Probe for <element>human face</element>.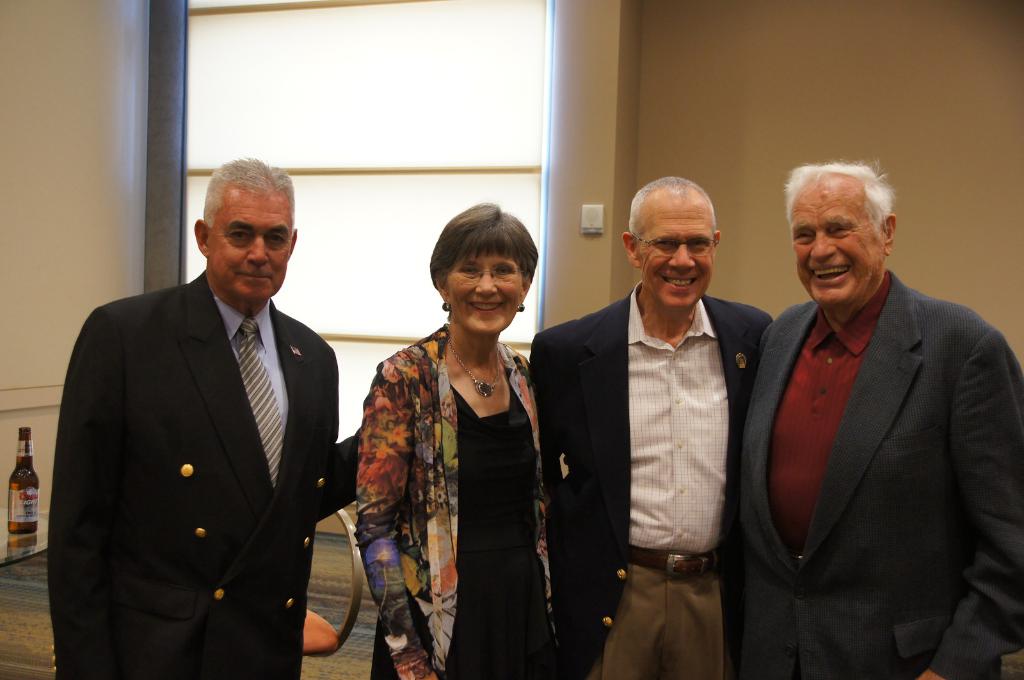
Probe result: l=212, t=196, r=296, b=303.
